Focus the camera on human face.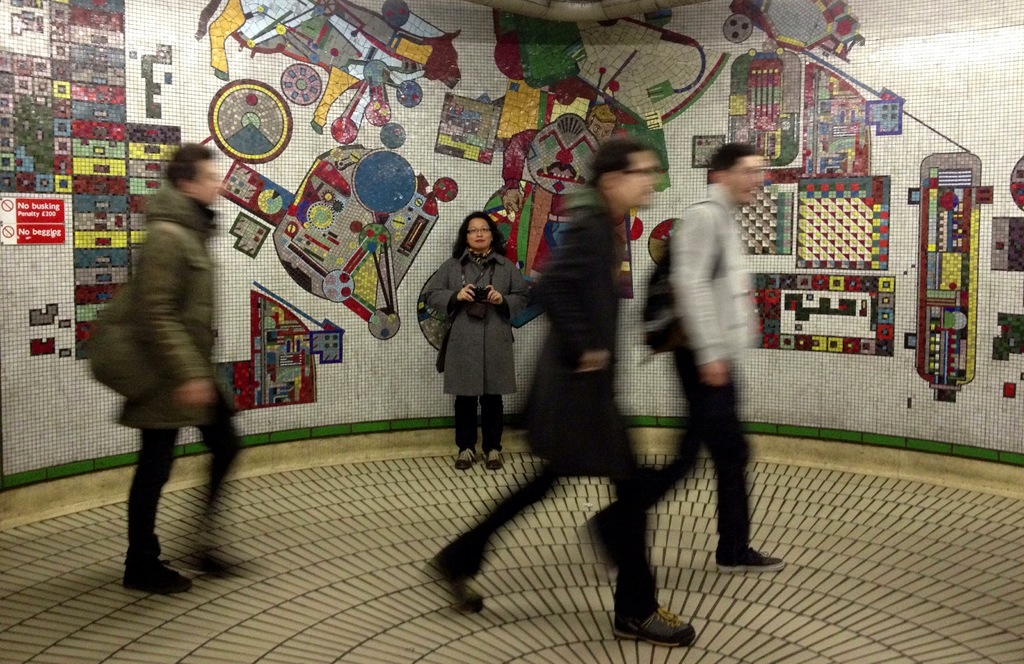
Focus region: [732,152,765,205].
